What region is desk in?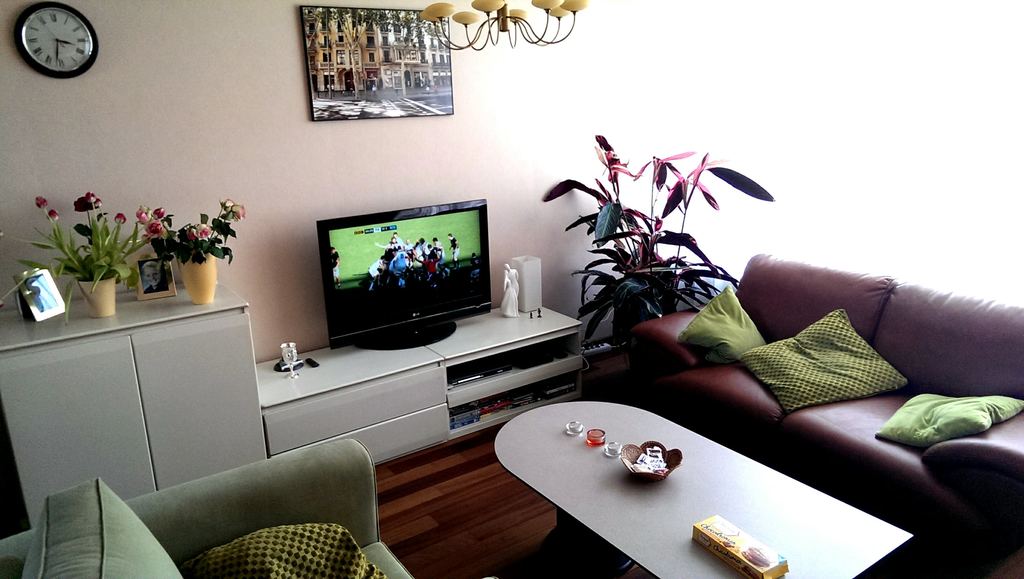
[0, 276, 273, 516].
